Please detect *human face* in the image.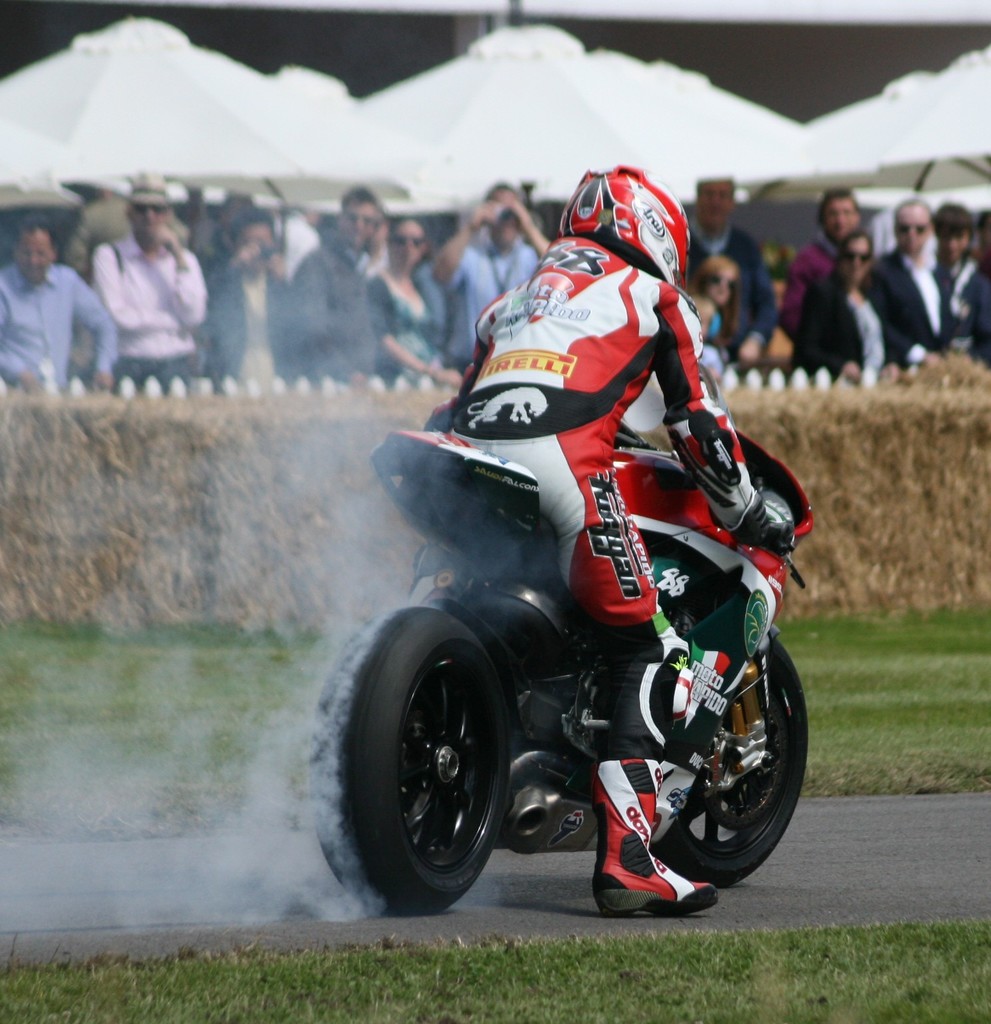
838,237,876,290.
